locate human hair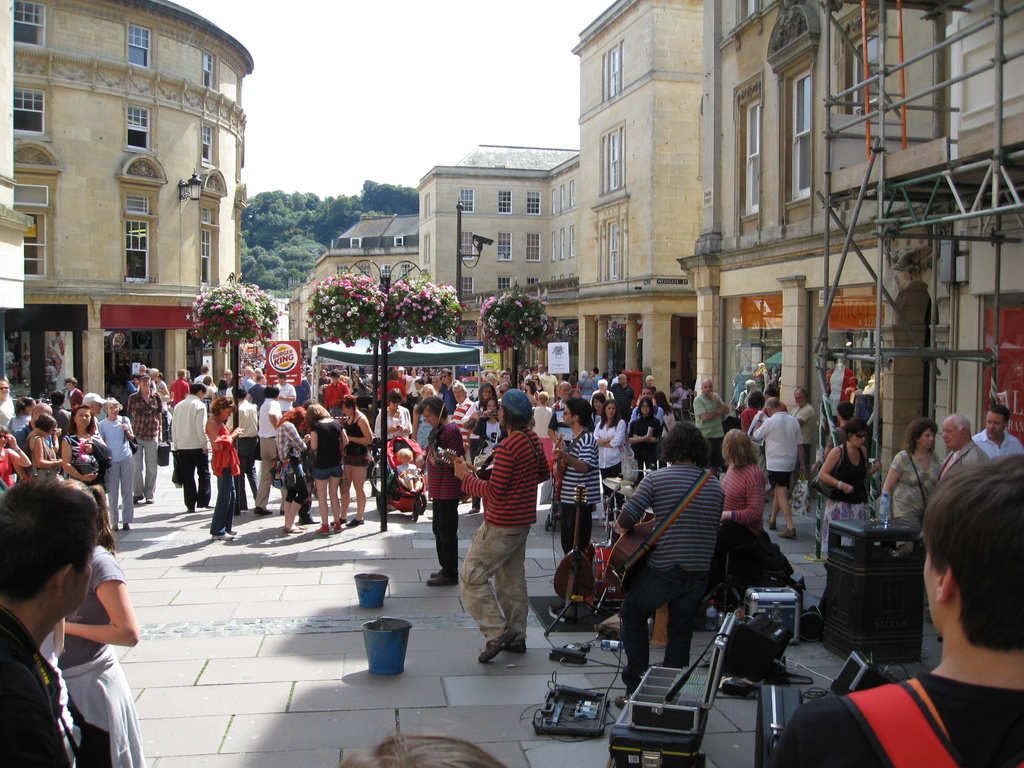
pyautogui.locateOnScreen(656, 418, 714, 472)
